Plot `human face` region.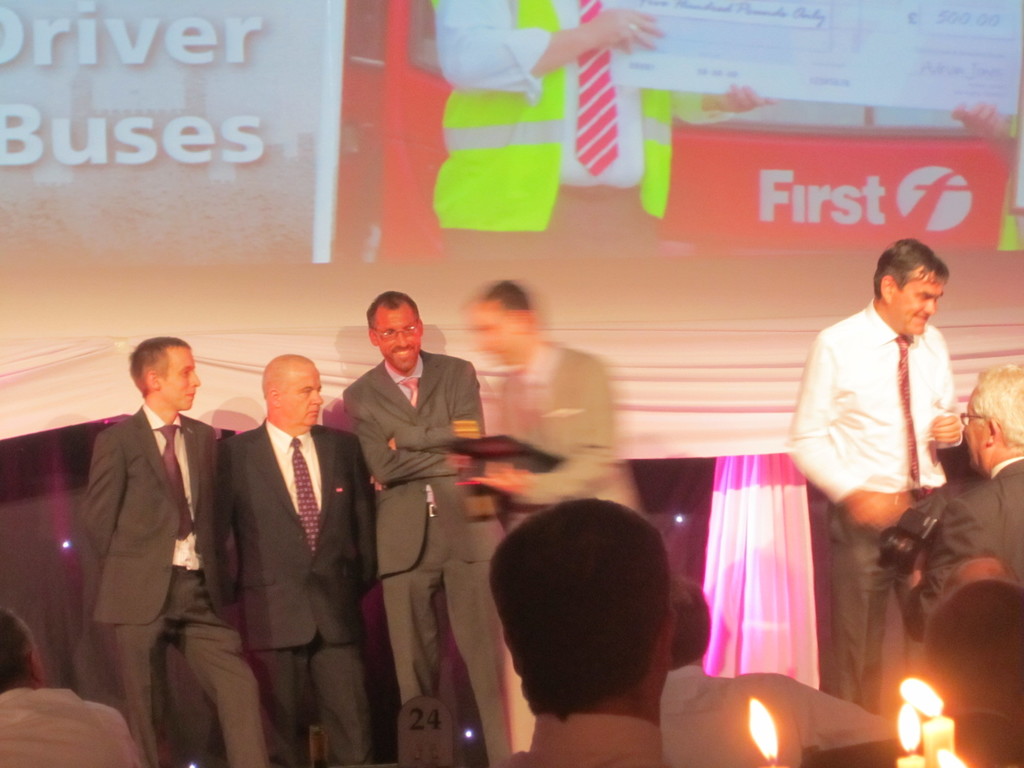
Plotted at region(163, 346, 206, 413).
